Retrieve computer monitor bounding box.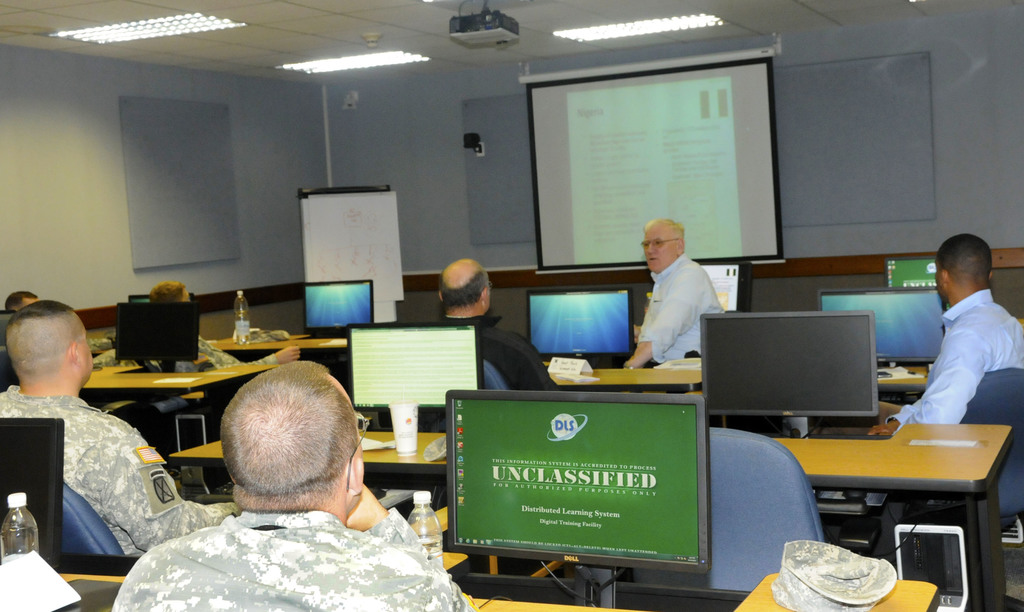
Bounding box: (left=342, top=321, right=493, bottom=431).
